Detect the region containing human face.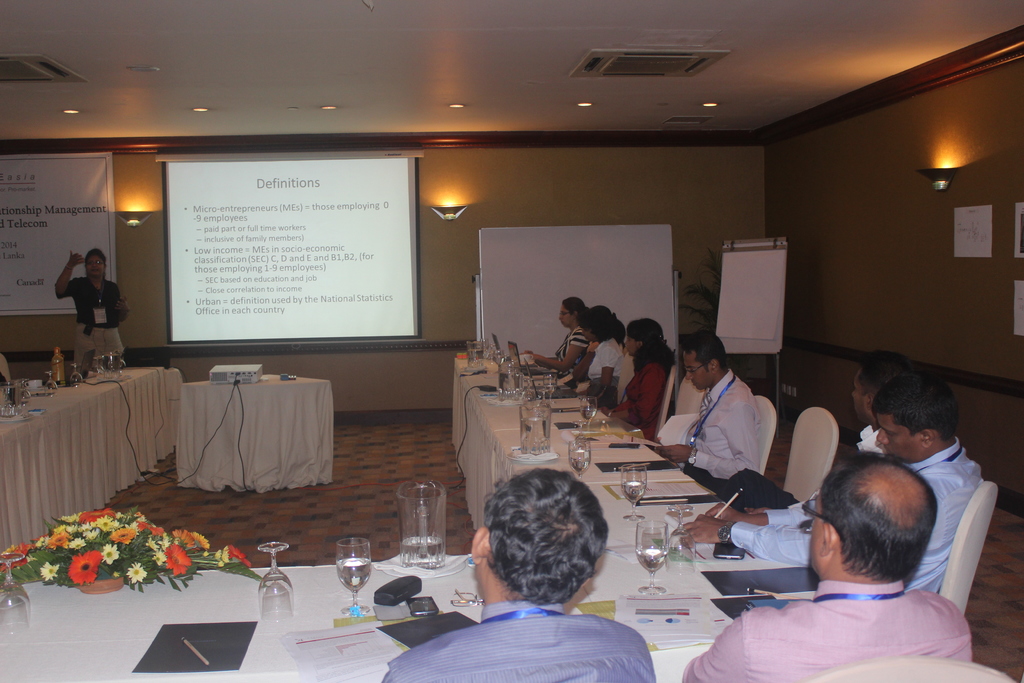
[685, 352, 718, 393].
